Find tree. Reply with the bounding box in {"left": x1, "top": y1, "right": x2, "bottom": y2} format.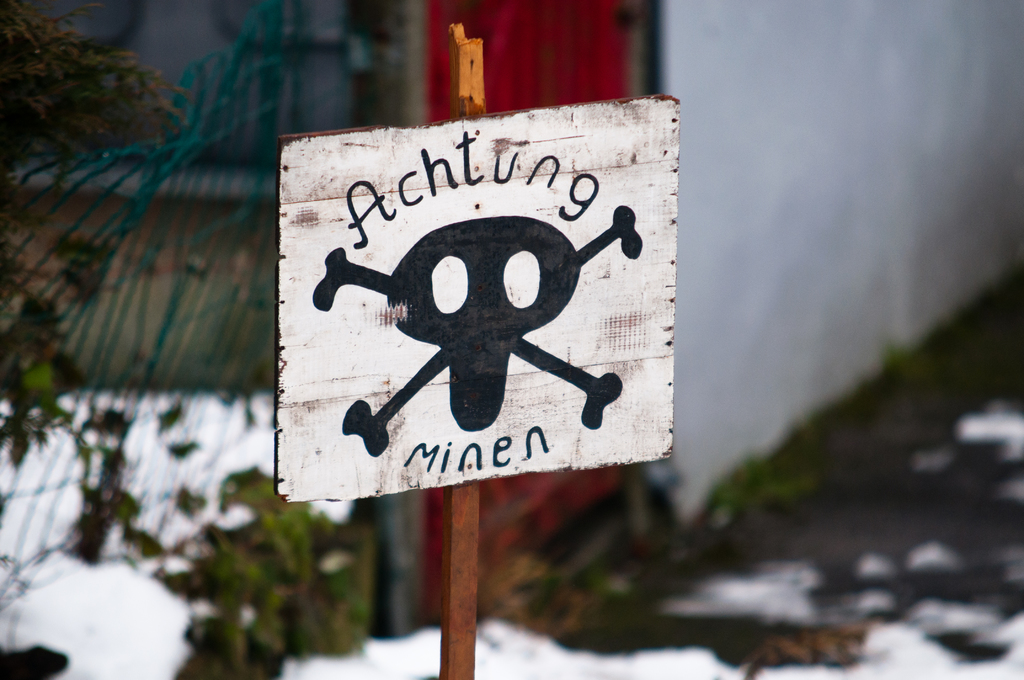
{"left": 0, "top": 0, "right": 197, "bottom": 679}.
